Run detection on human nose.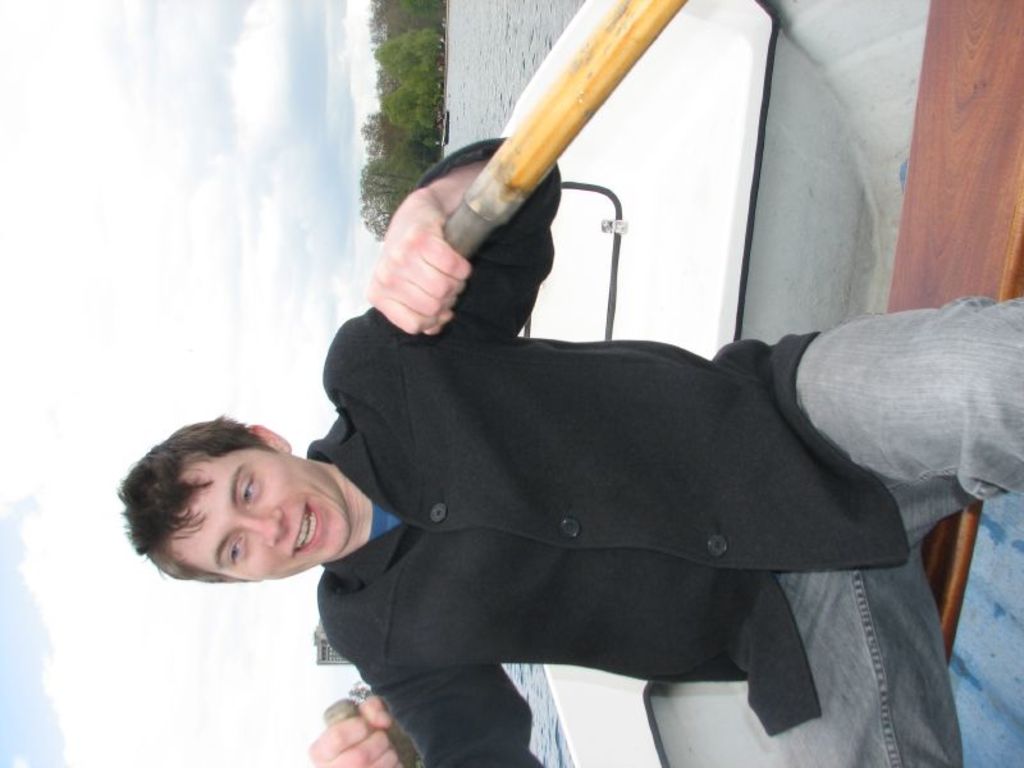
Result: (x1=238, y1=509, x2=284, y2=544).
